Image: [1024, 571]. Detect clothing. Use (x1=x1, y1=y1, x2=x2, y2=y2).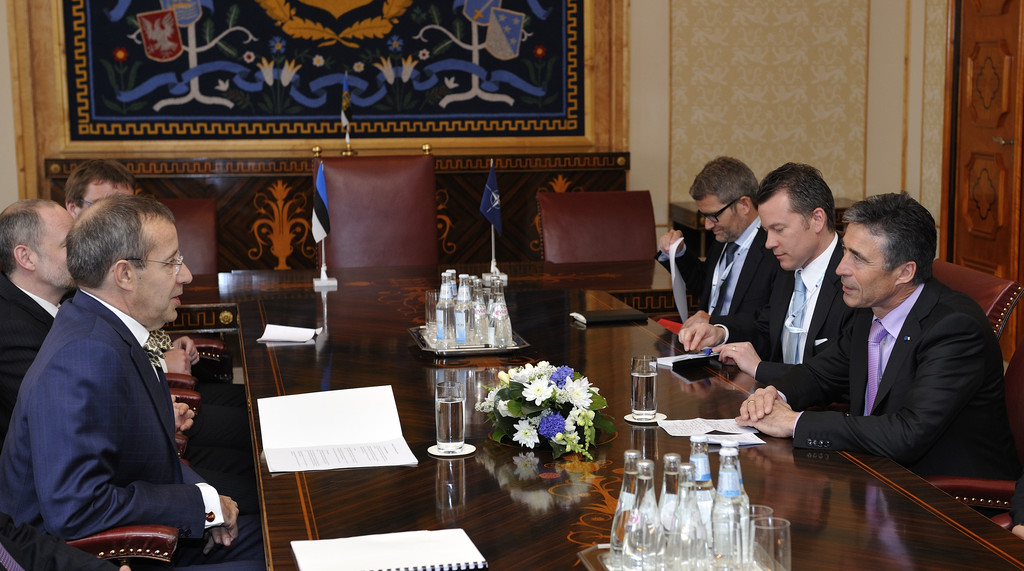
(x1=17, y1=260, x2=218, y2=567).
